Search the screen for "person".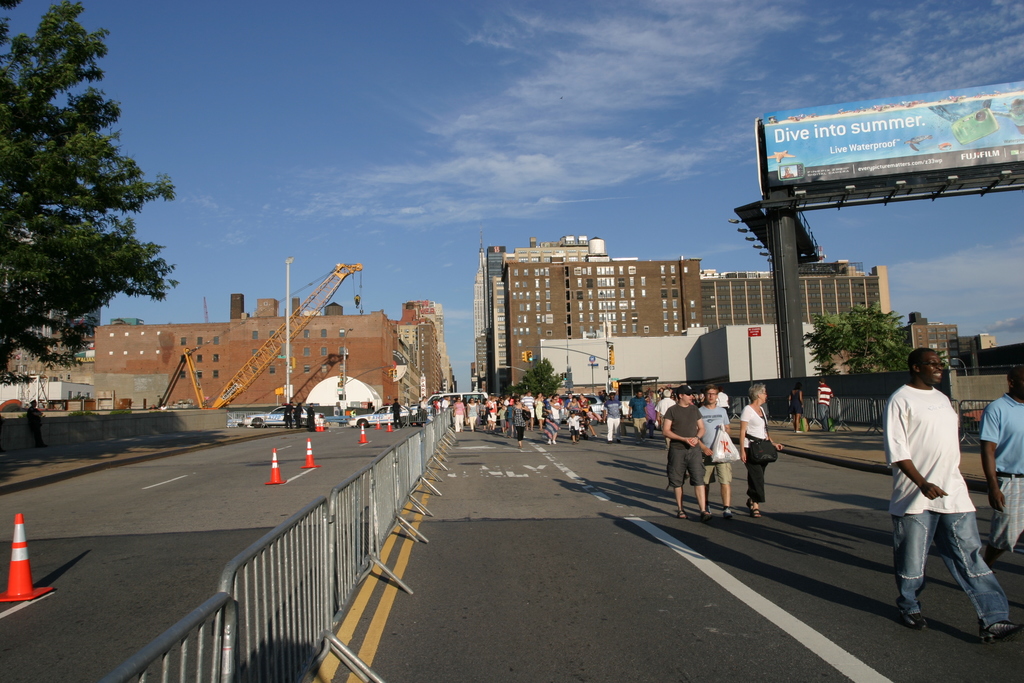
Found at select_region(564, 395, 580, 410).
